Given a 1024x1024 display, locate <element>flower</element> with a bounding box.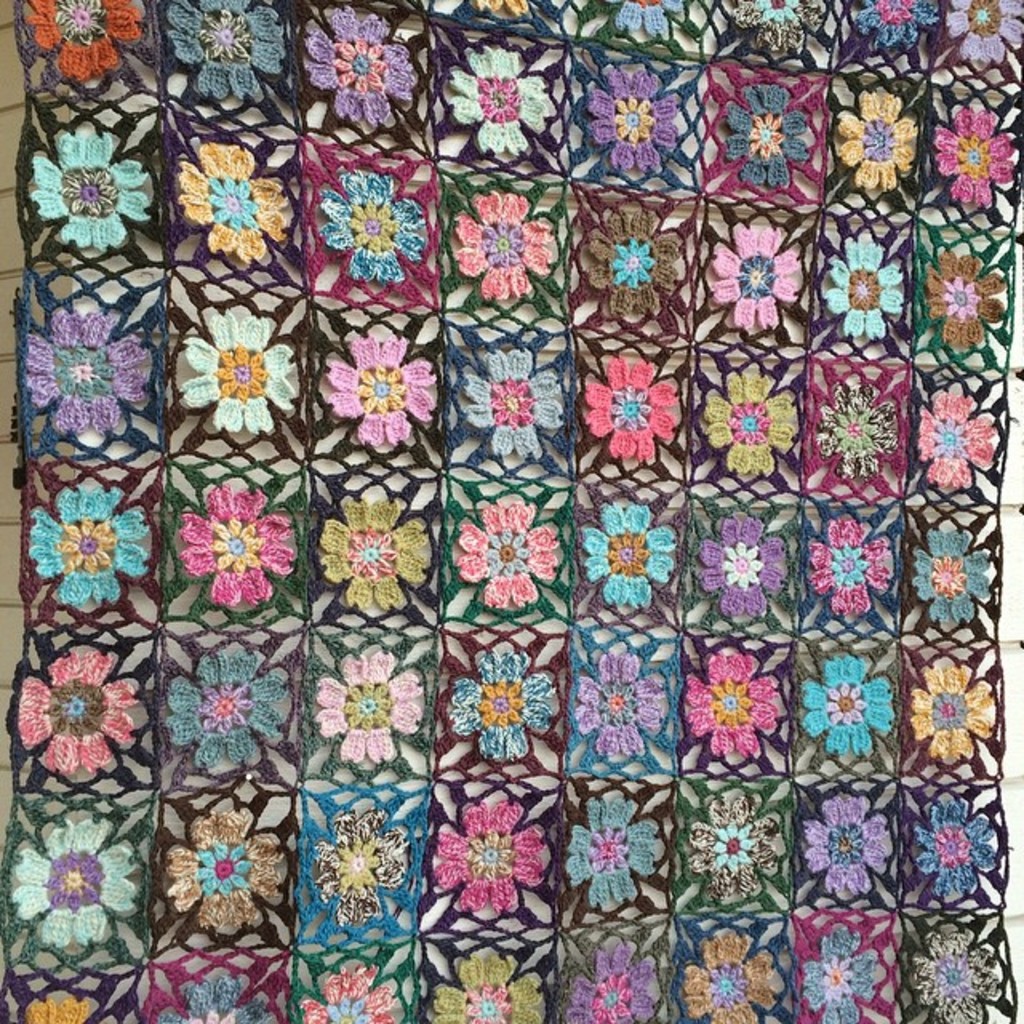
Located: detection(912, 923, 1002, 1022).
